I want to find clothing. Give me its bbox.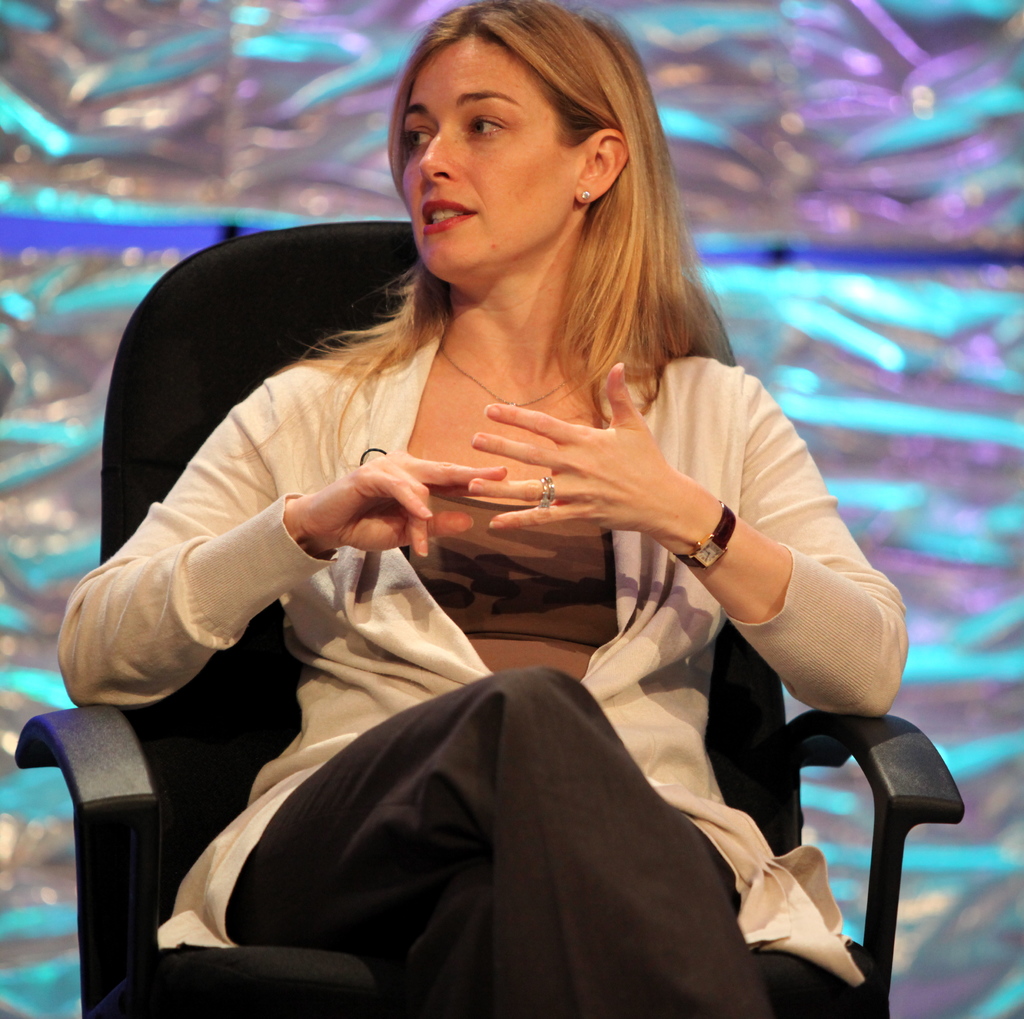
(left=101, top=307, right=879, bottom=976).
